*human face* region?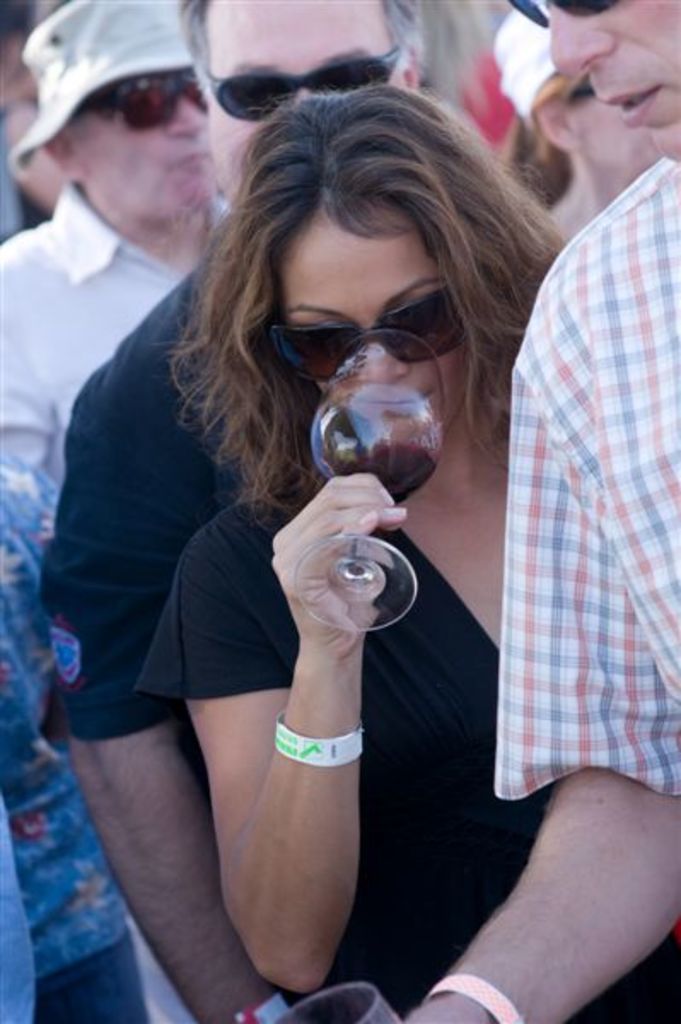
bbox=[283, 208, 473, 447]
